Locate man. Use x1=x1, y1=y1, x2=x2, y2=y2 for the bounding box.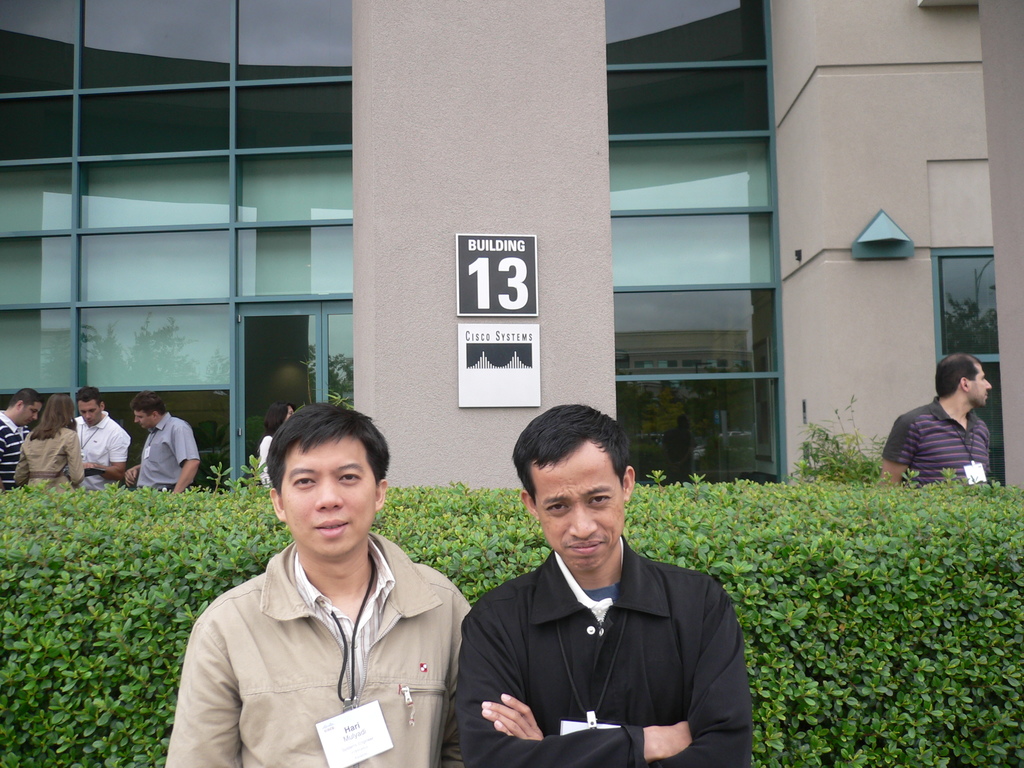
x1=74, y1=385, x2=133, y2=493.
